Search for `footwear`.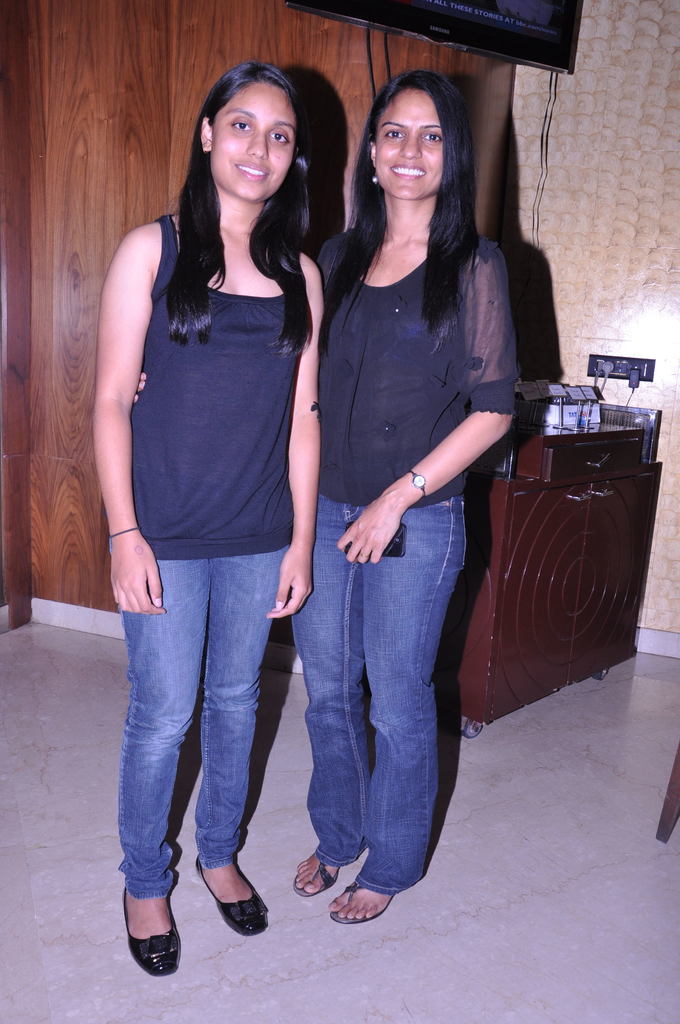
Found at <bbox>293, 851, 347, 899</bbox>.
